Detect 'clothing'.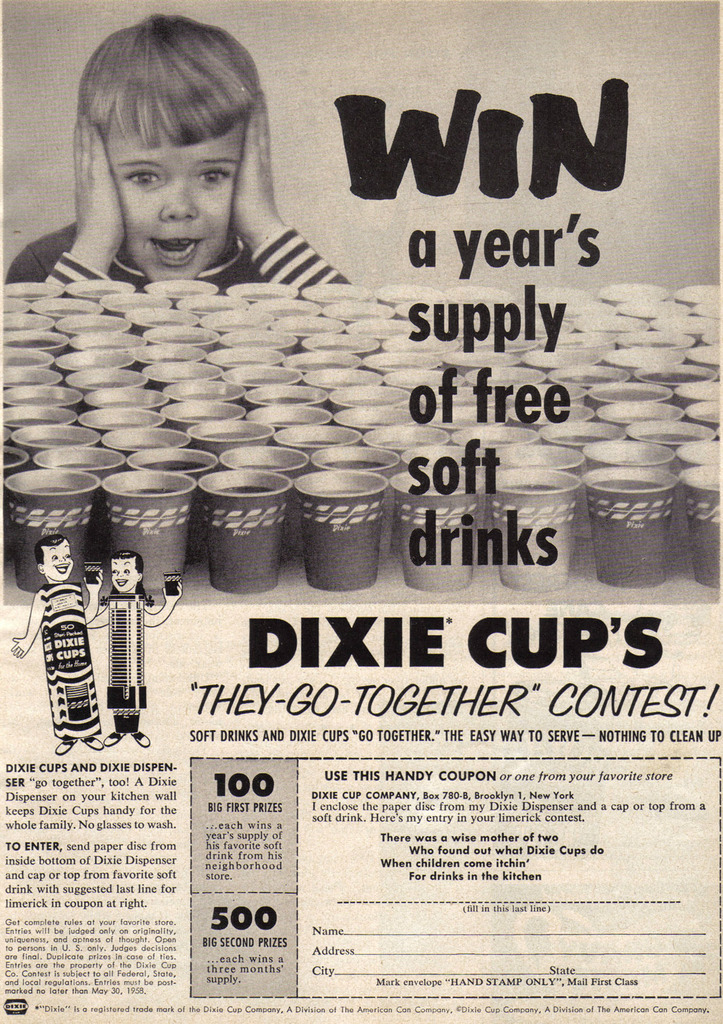
Detected at 5,225,350,295.
